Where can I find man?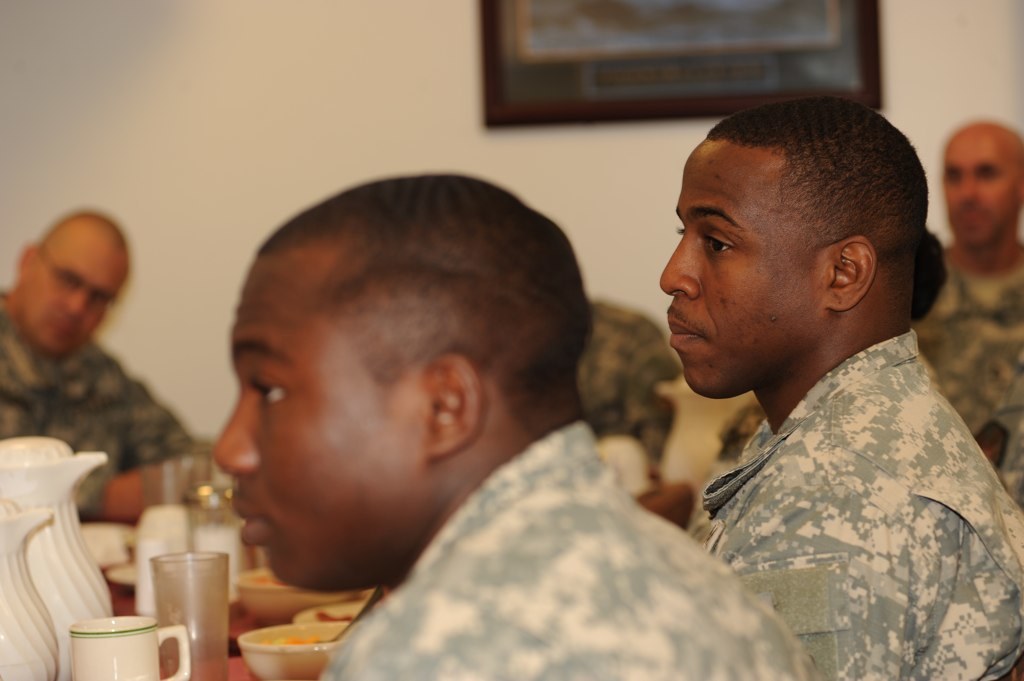
You can find it at [0, 207, 224, 525].
